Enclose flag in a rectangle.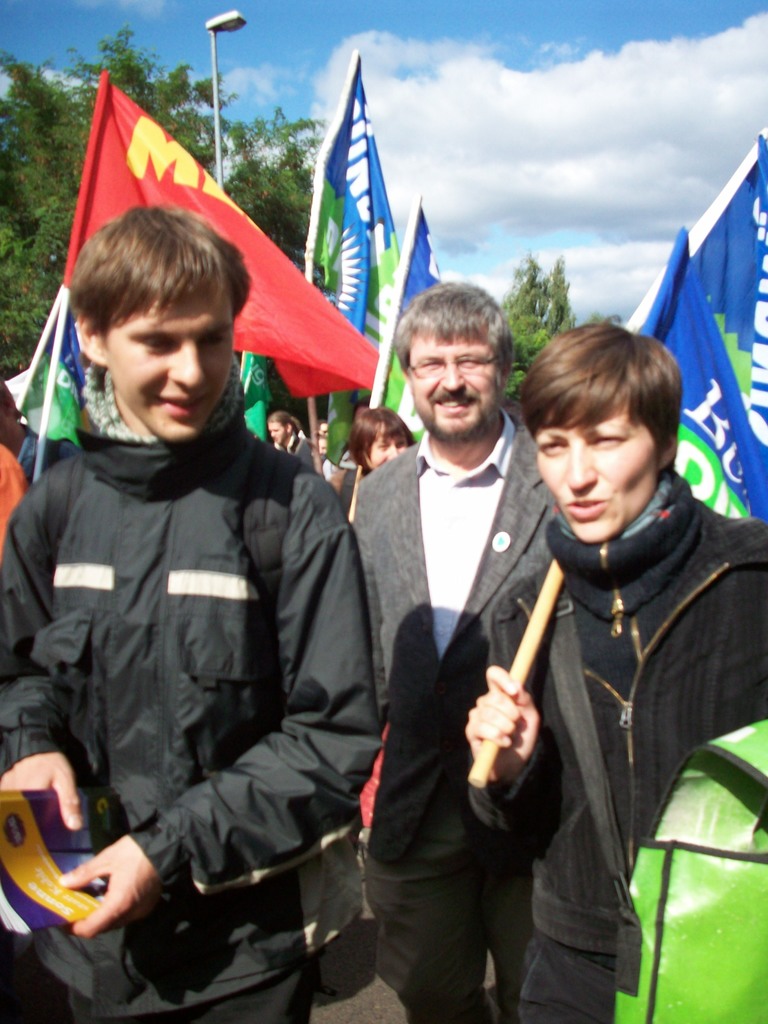
51:70:385:388.
